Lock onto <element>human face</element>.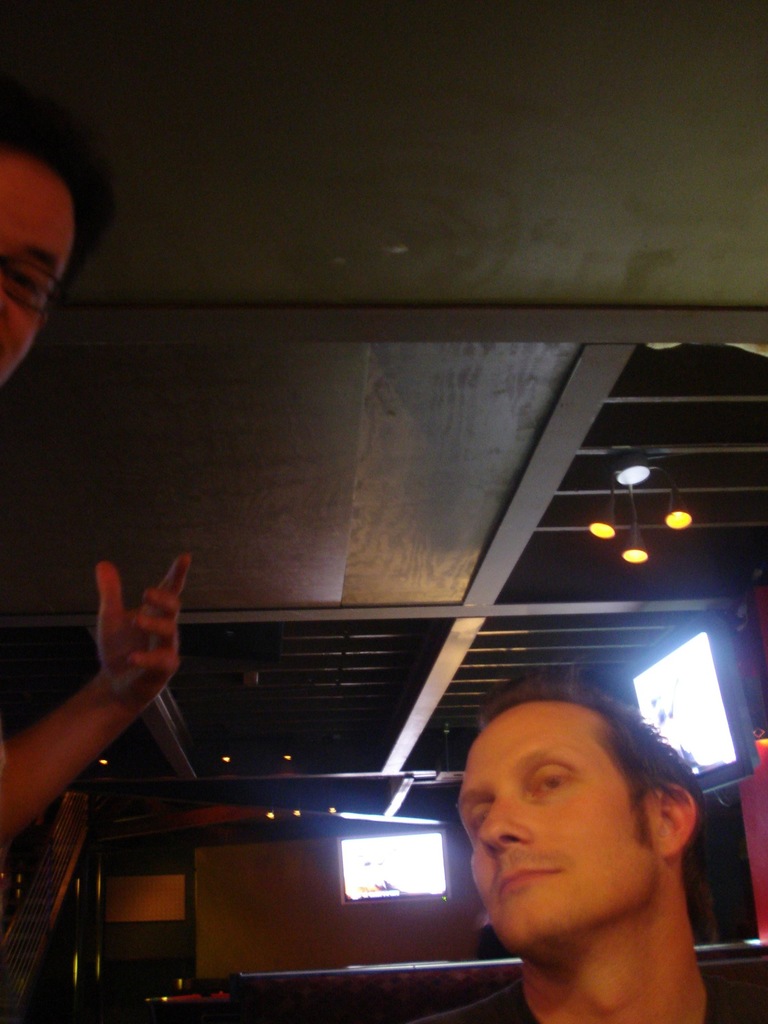
Locked: l=459, t=697, r=660, b=948.
